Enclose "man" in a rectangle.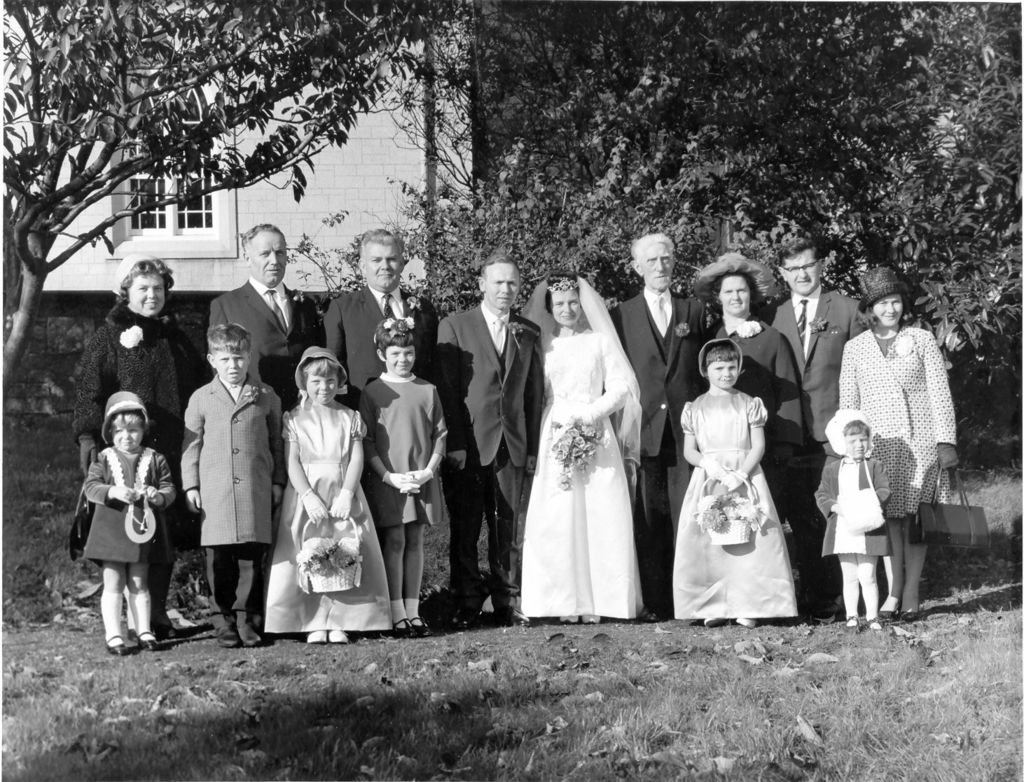
rect(616, 232, 711, 624).
